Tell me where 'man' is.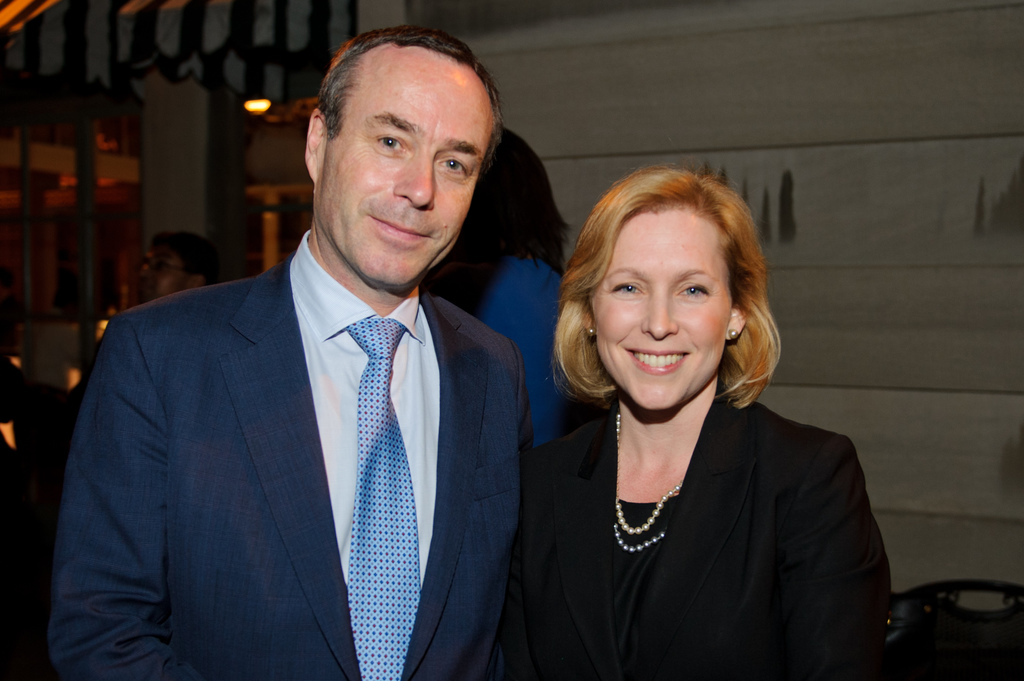
'man' is at {"x1": 135, "y1": 232, "x2": 212, "y2": 313}.
